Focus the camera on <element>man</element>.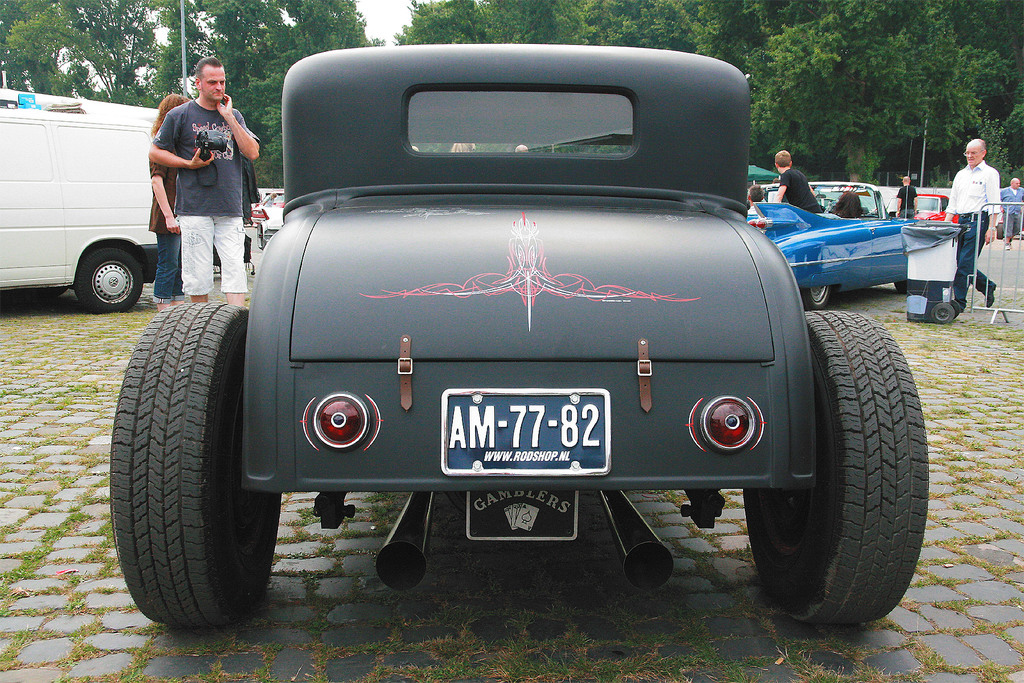
Focus region: region(999, 177, 1023, 251).
